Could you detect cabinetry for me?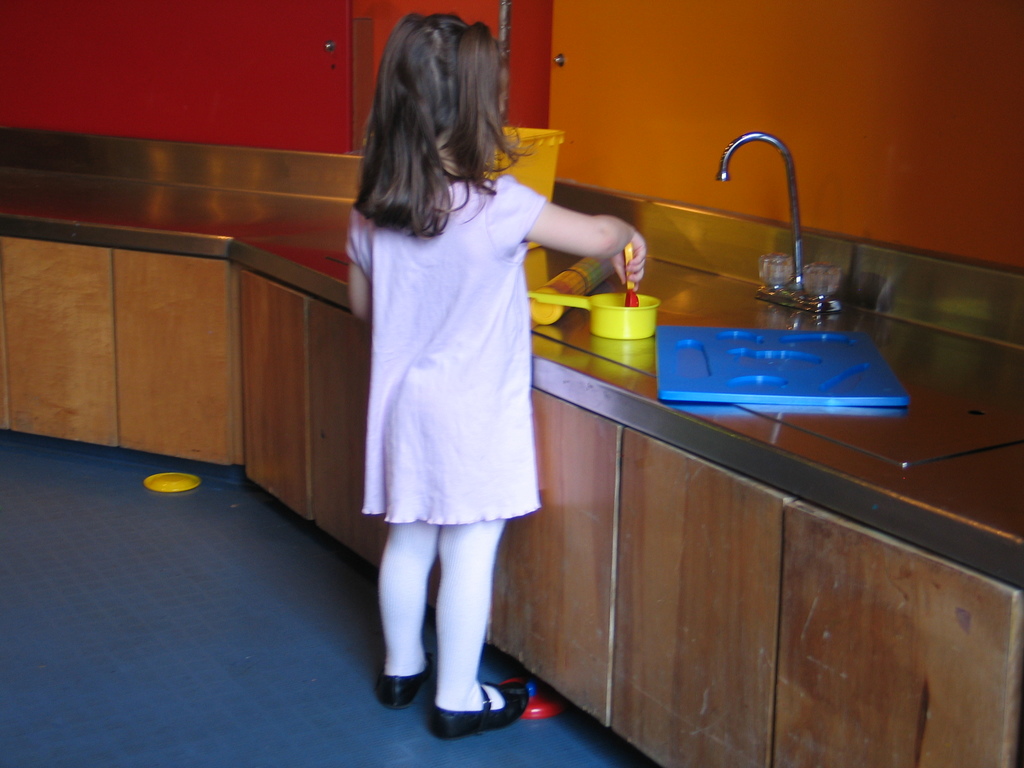
Detection result: box=[0, 233, 240, 461].
